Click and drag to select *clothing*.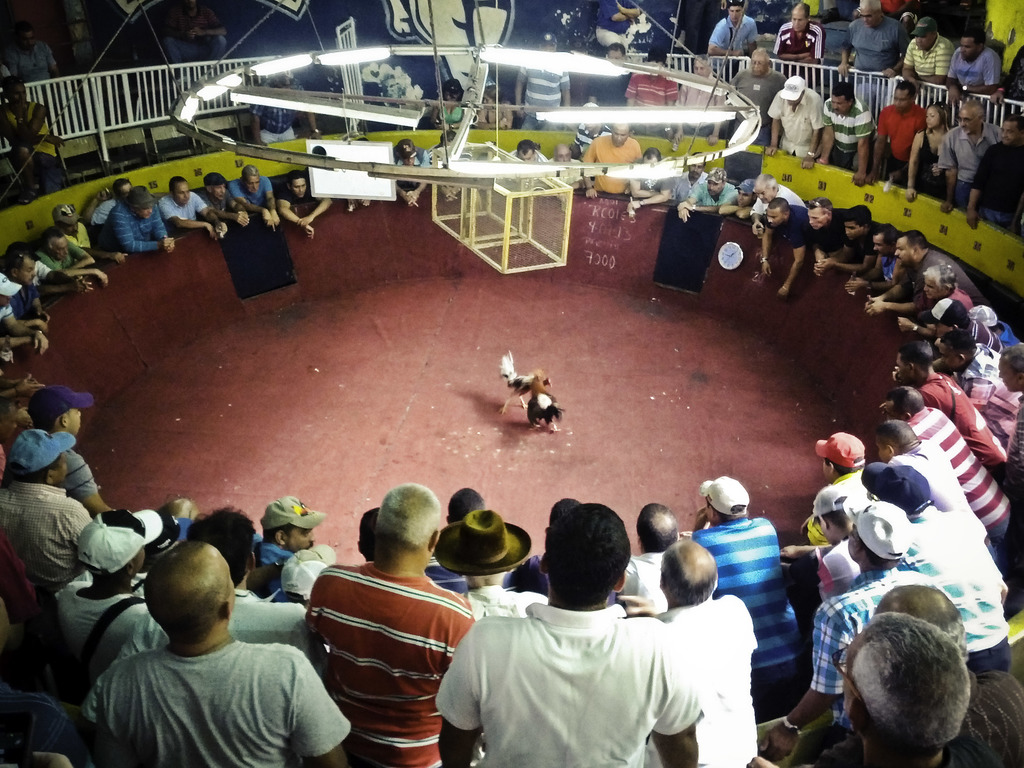
Selection: left=901, top=433, right=996, bottom=545.
